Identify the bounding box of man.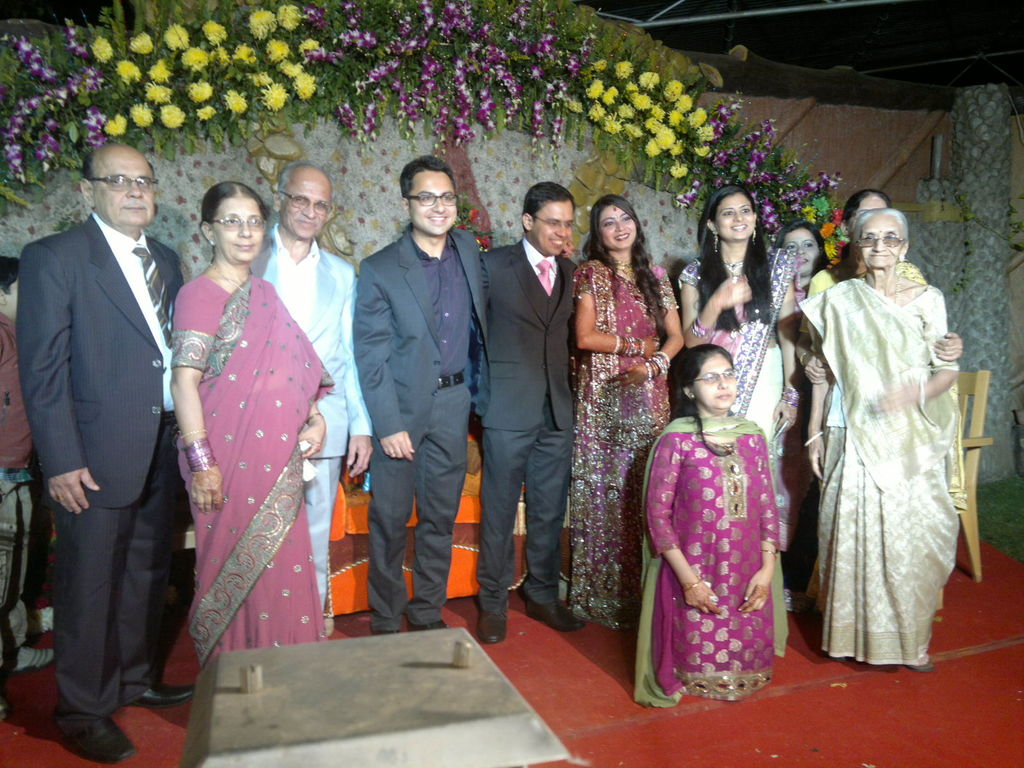
[left=351, top=155, right=575, bottom=638].
